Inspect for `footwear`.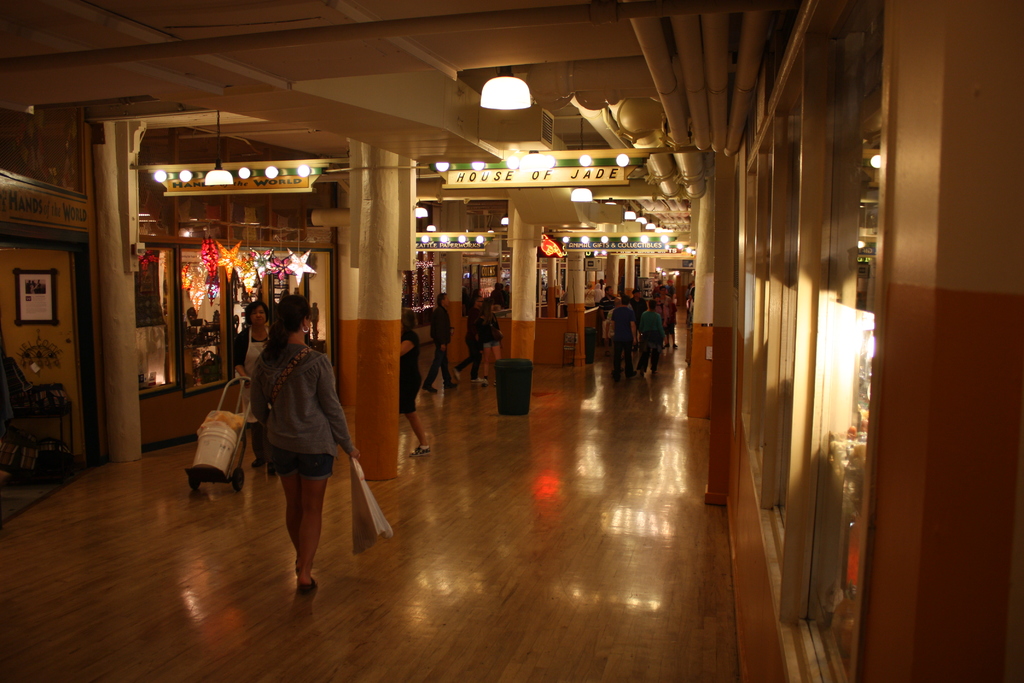
Inspection: {"x1": 251, "y1": 456, "x2": 265, "y2": 468}.
